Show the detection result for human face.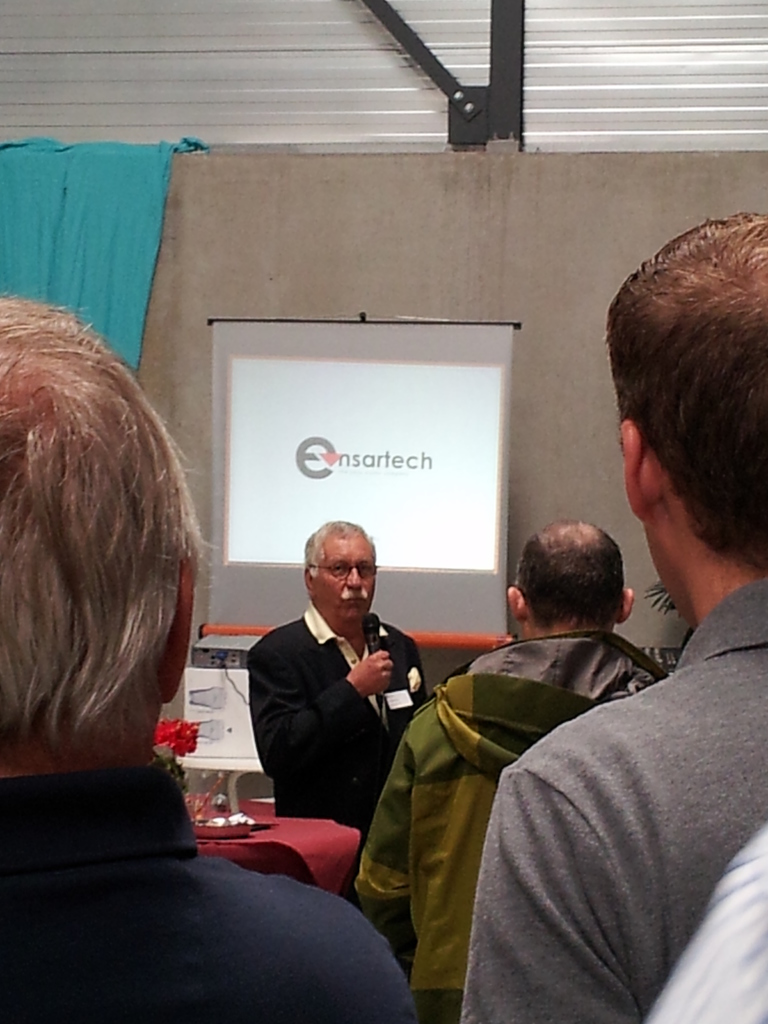
locate(314, 531, 375, 620).
